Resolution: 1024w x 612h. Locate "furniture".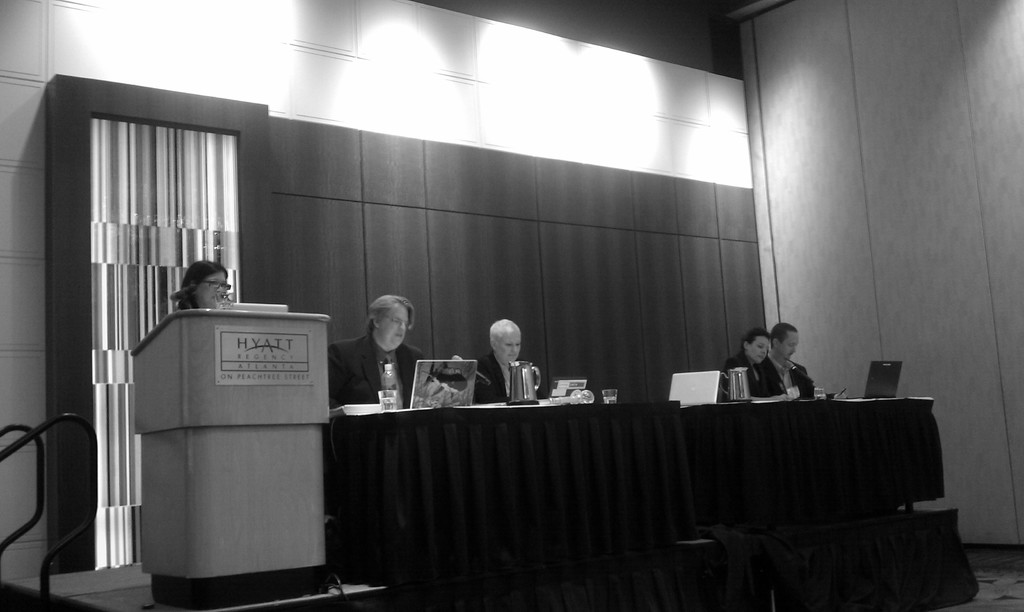
select_region(678, 396, 945, 529).
